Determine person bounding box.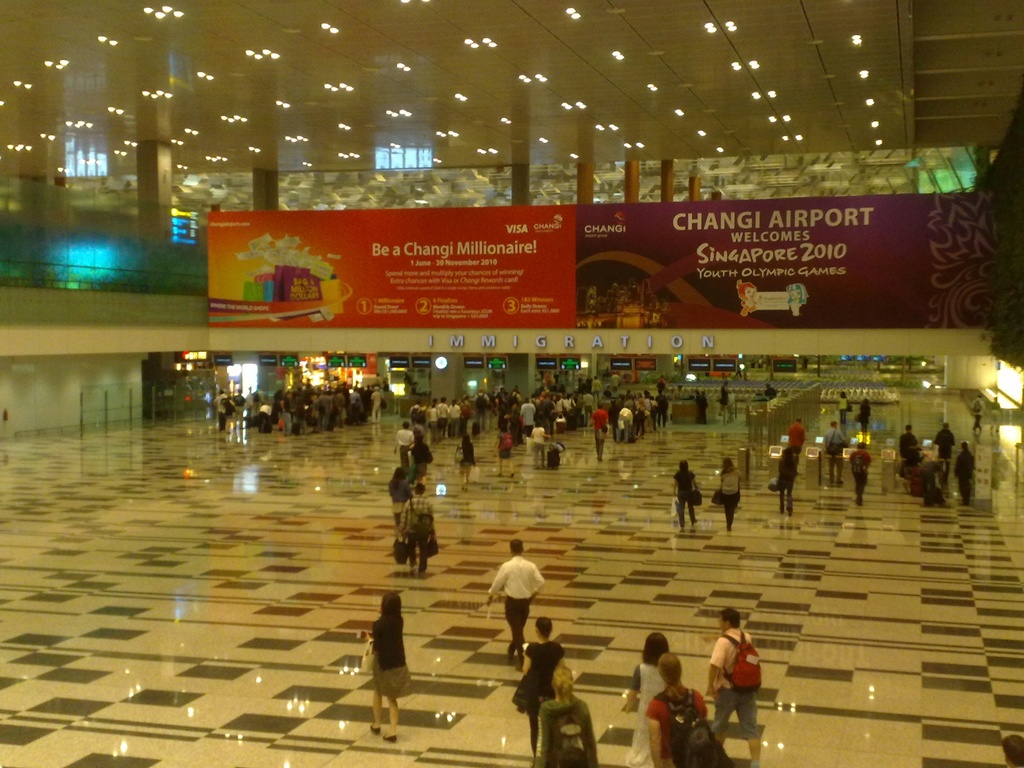
Determined: bbox=[947, 444, 970, 503].
